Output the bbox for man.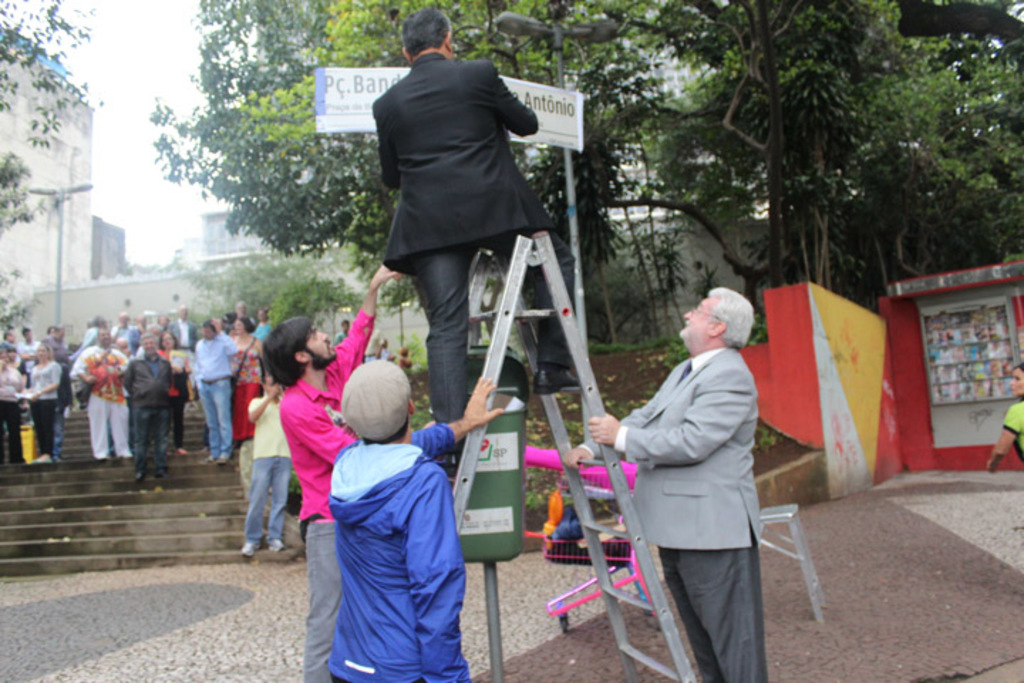
<region>171, 299, 195, 346</region>.
